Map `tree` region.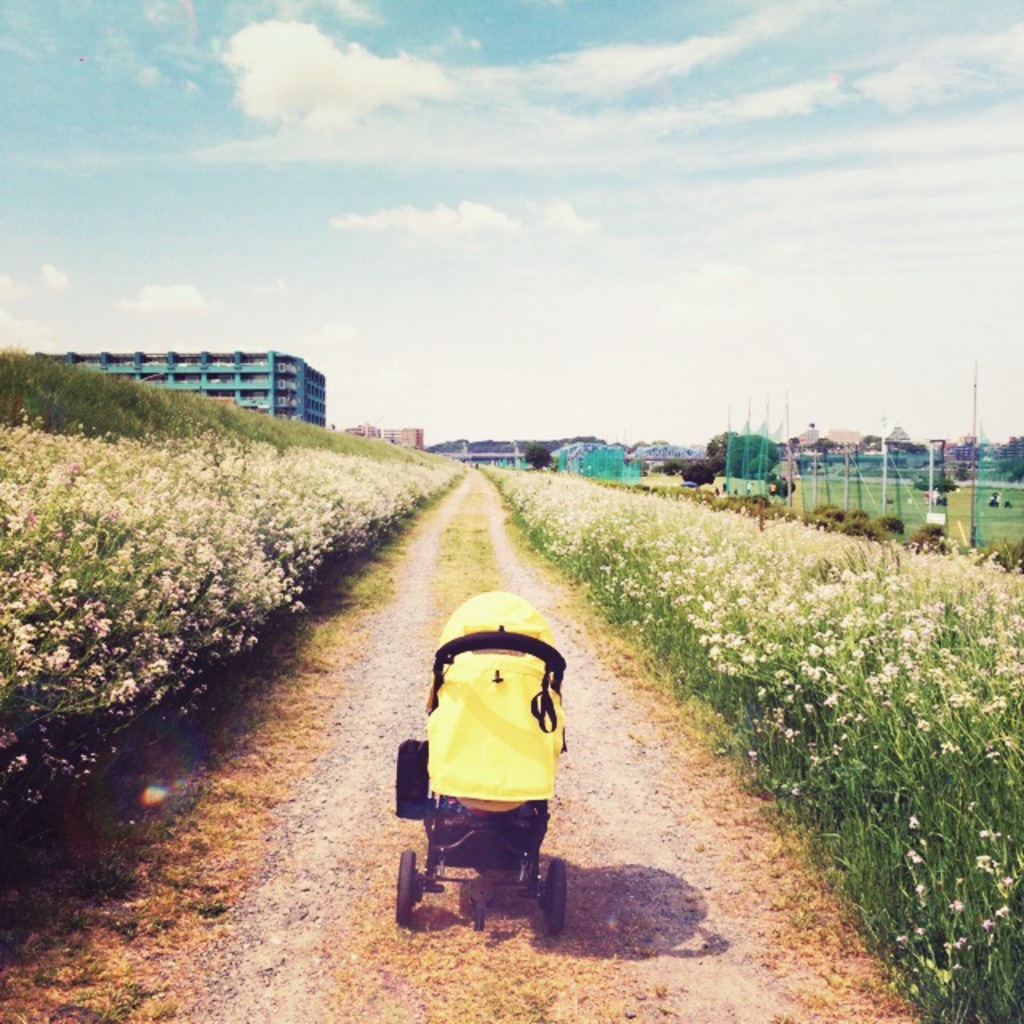
Mapped to <box>994,429,1022,483</box>.
